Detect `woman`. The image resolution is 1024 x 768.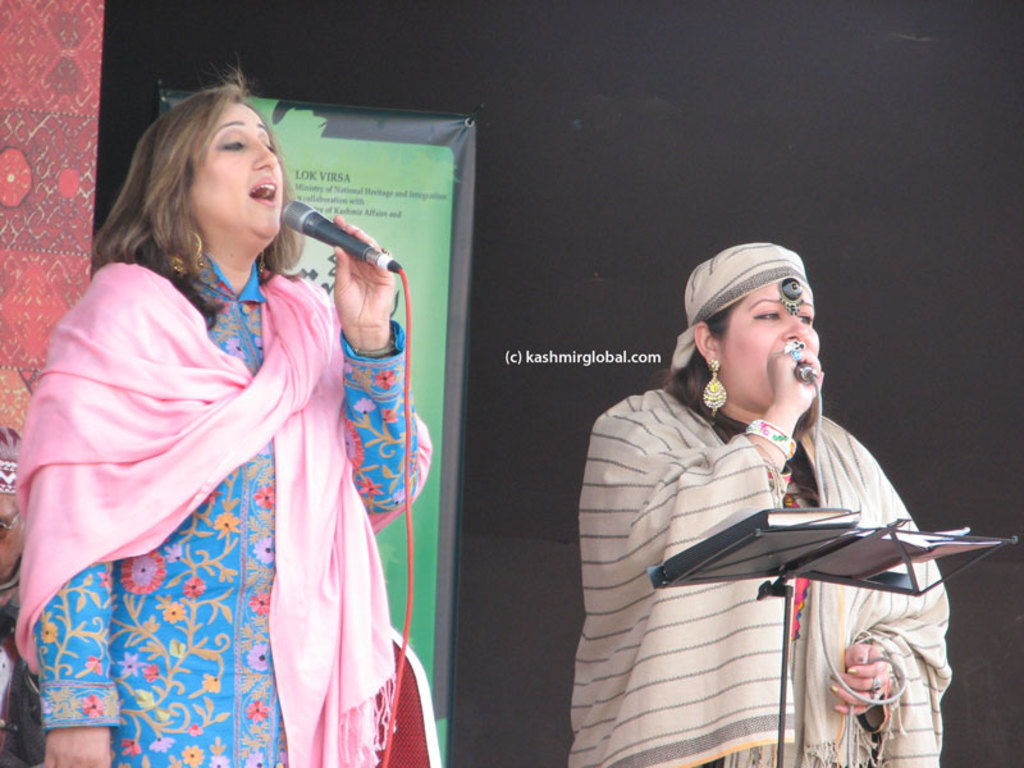
region(567, 238, 954, 767).
